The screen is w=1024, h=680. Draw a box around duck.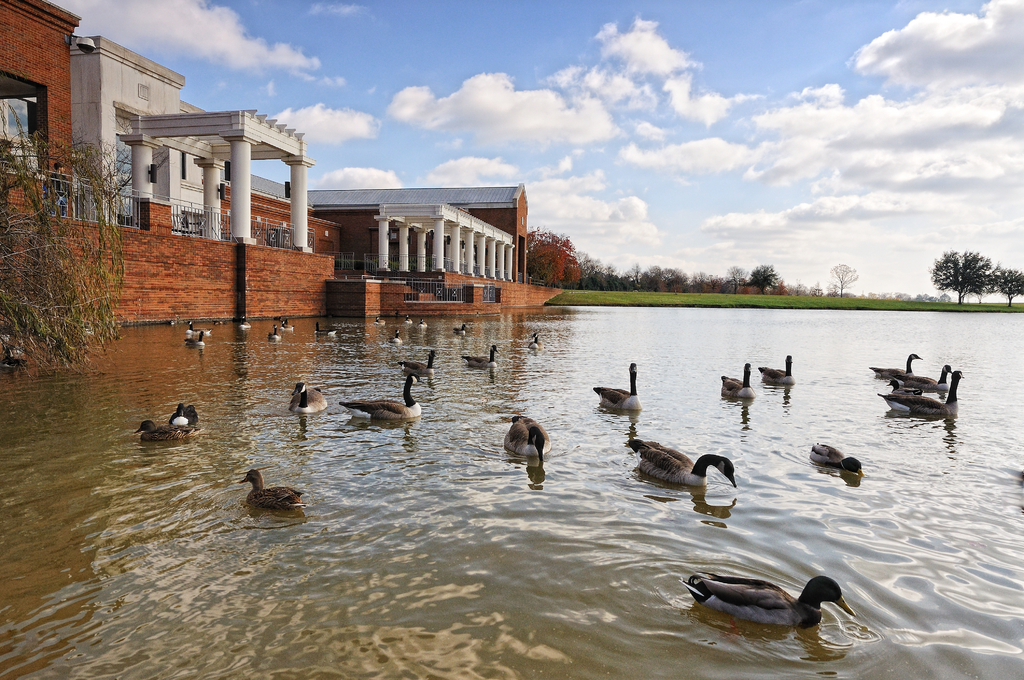
<bbox>282, 377, 335, 432</bbox>.
